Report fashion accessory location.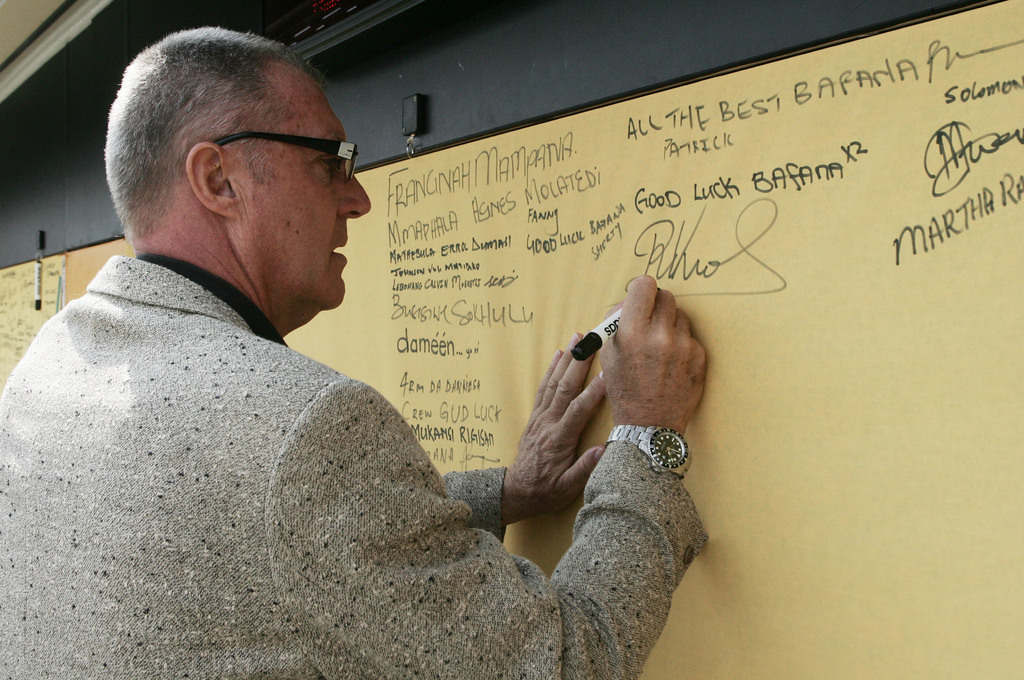
Report: 602,424,694,483.
